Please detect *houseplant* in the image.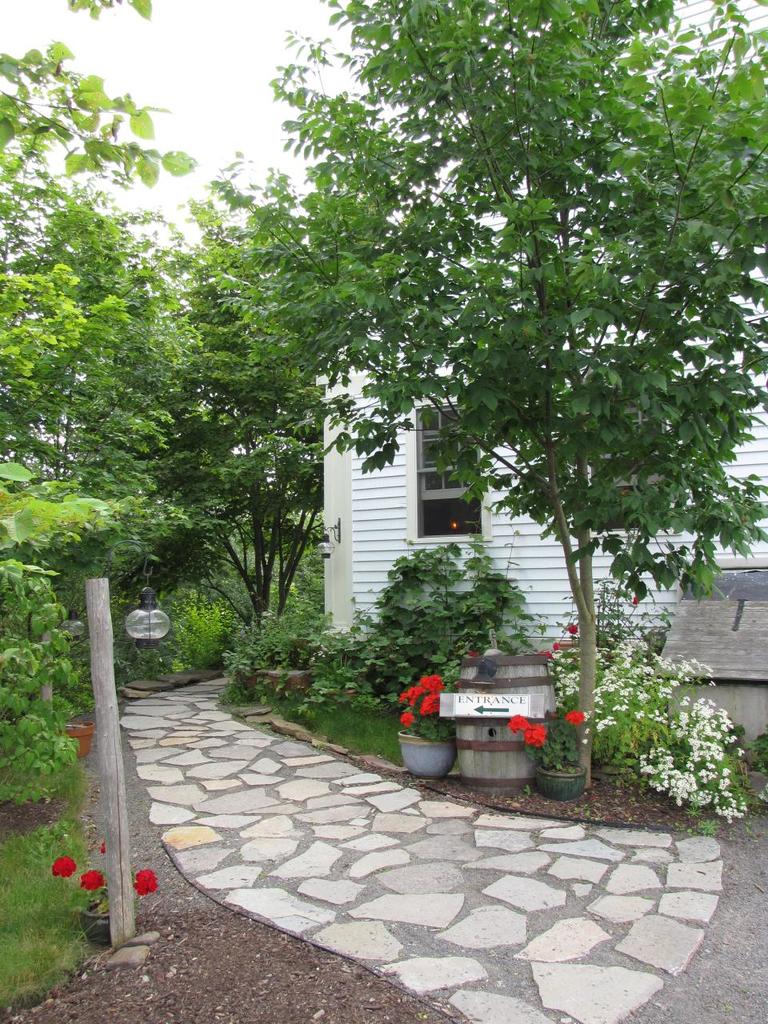
<bbox>394, 669, 461, 785</bbox>.
